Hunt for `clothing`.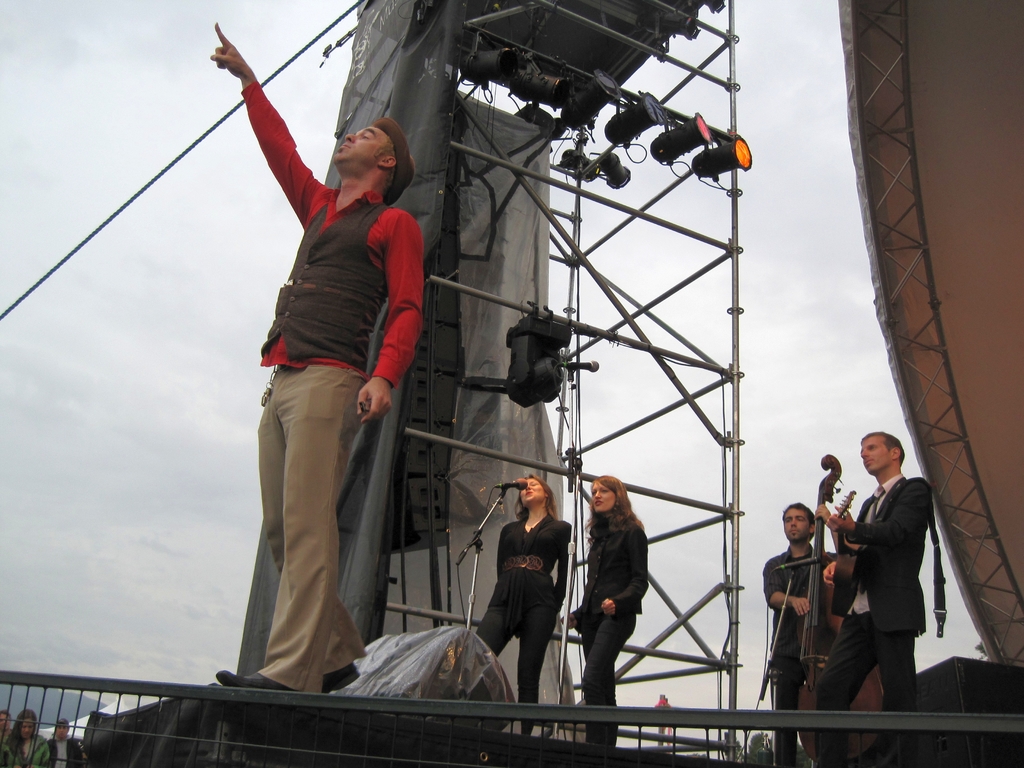
Hunted down at box(838, 436, 942, 719).
